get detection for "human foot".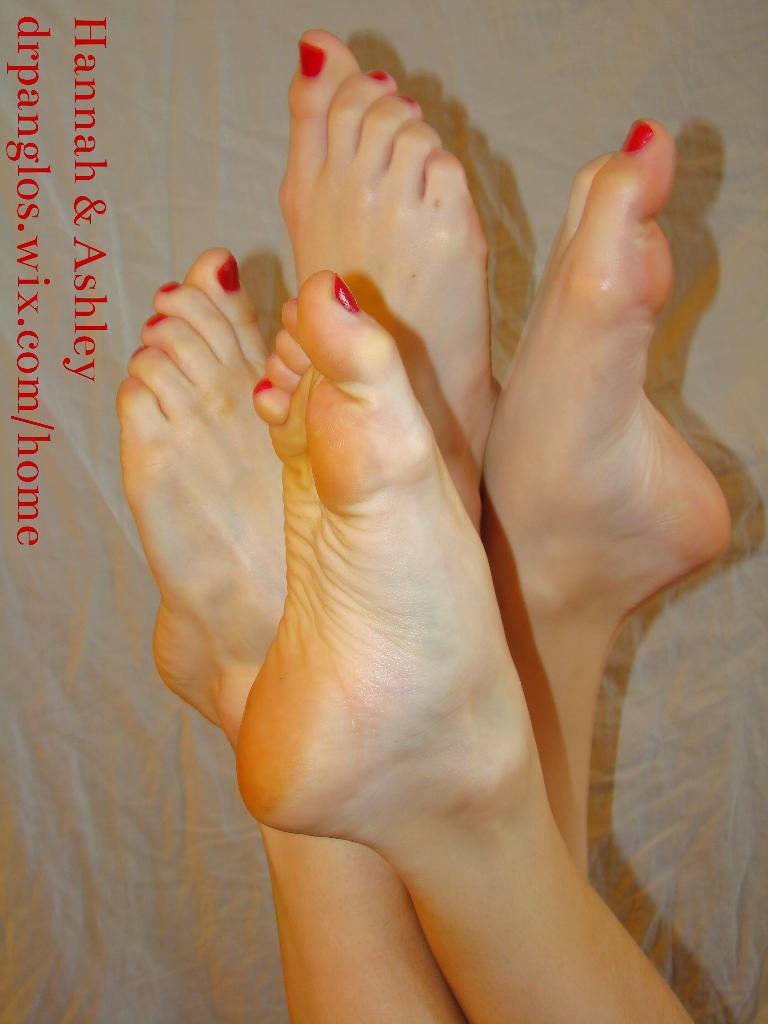
Detection: detection(222, 265, 537, 845).
